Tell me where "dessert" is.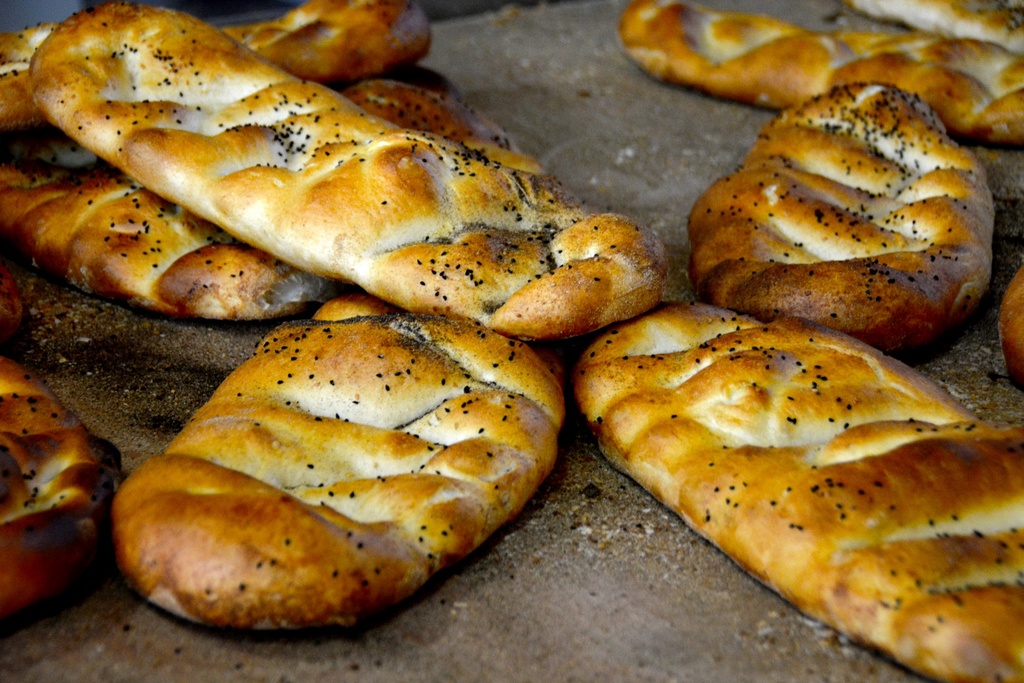
"dessert" is at (x1=991, y1=268, x2=1023, y2=395).
